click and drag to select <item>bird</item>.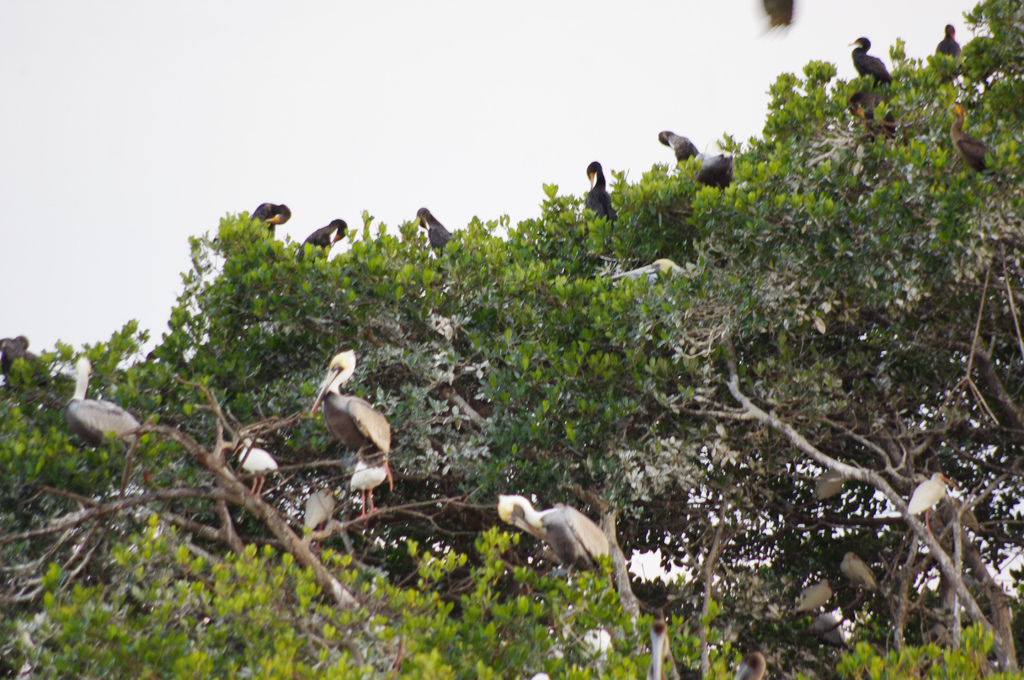
Selection: {"x1": 582, "y1": 156, "x2": 619, "y2": 227}.
